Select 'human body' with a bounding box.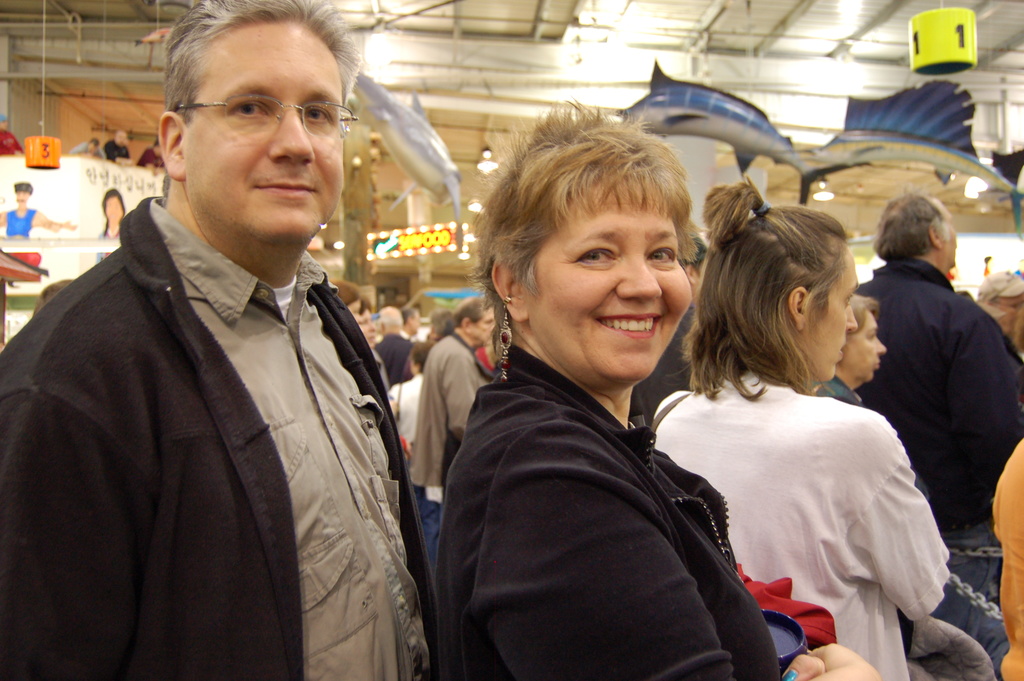
0/130/26/155.
